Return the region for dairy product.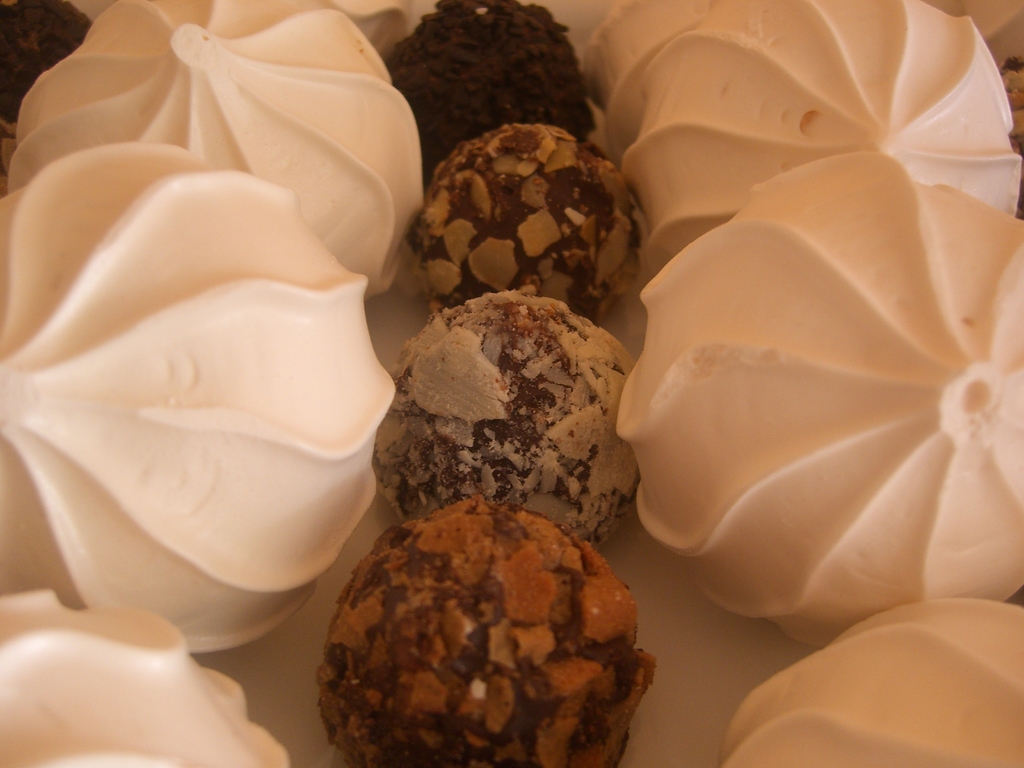
<box>10,0,427,291</box>.
